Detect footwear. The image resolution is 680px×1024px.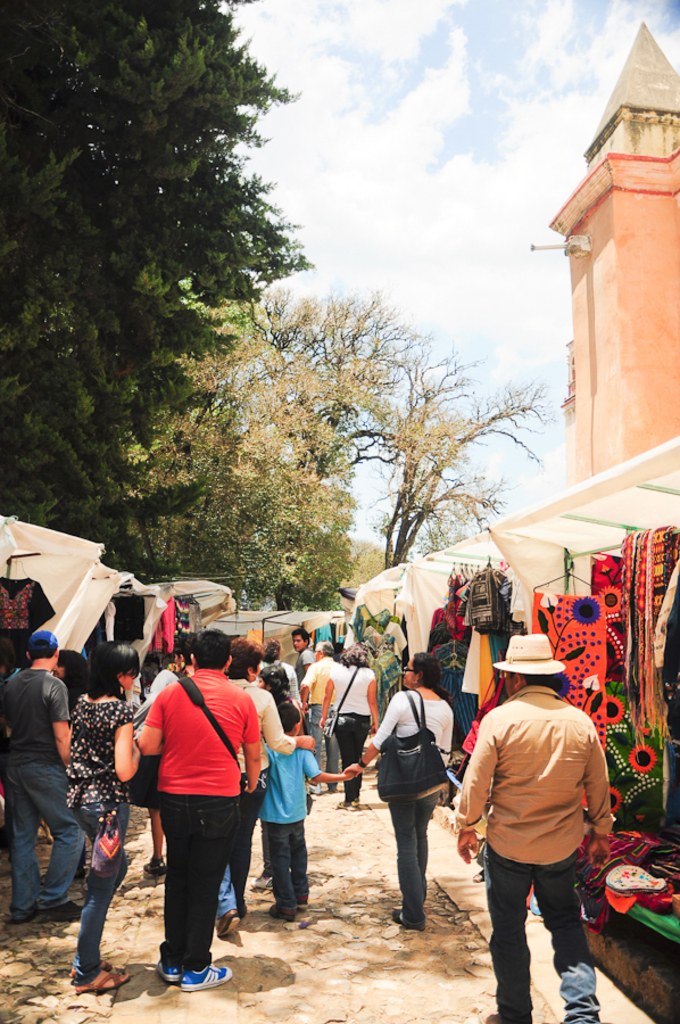
146:941:230:996.
